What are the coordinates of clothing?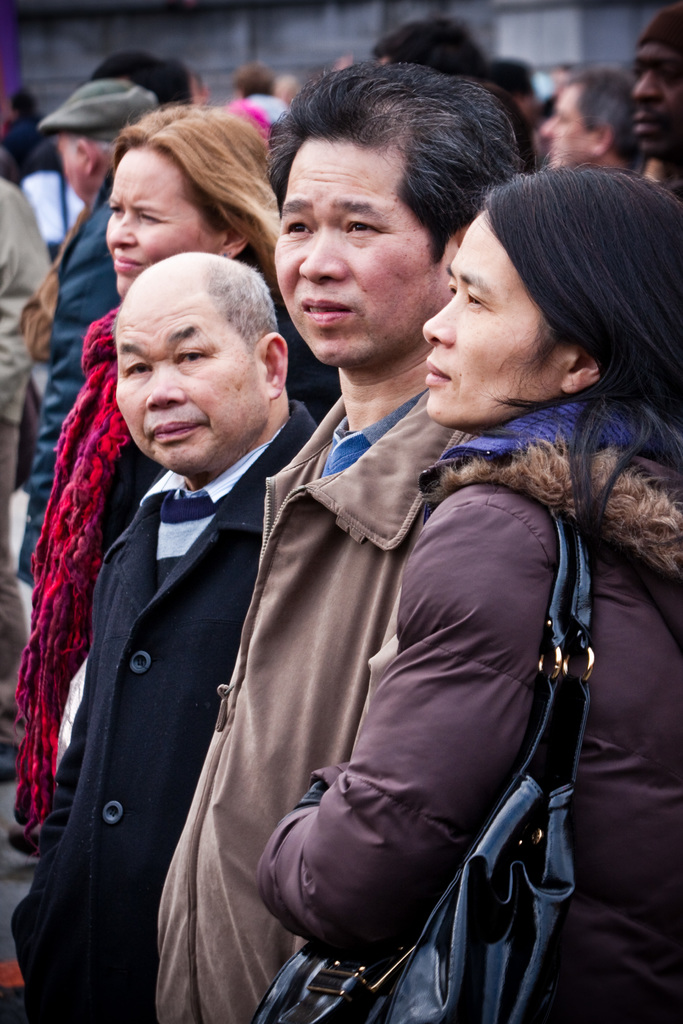
bbox(258, 381, 682, 1023).
